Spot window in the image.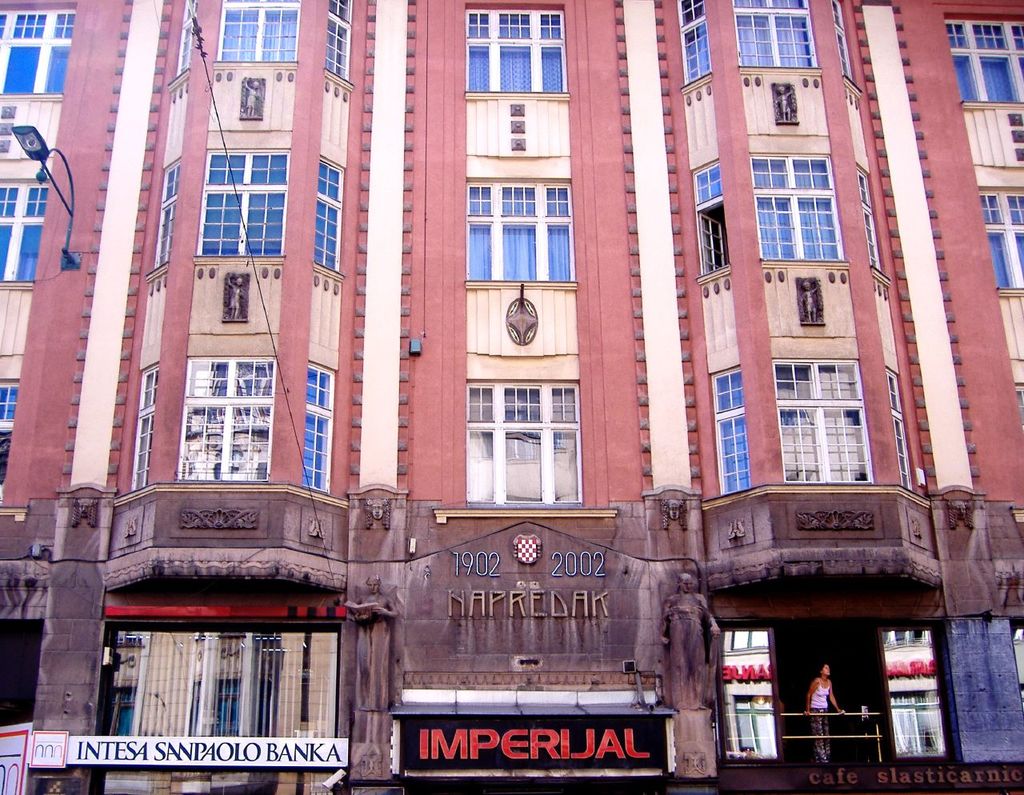
window found at pyautogui.locateOnScreen(177, 0, 200, 74).
